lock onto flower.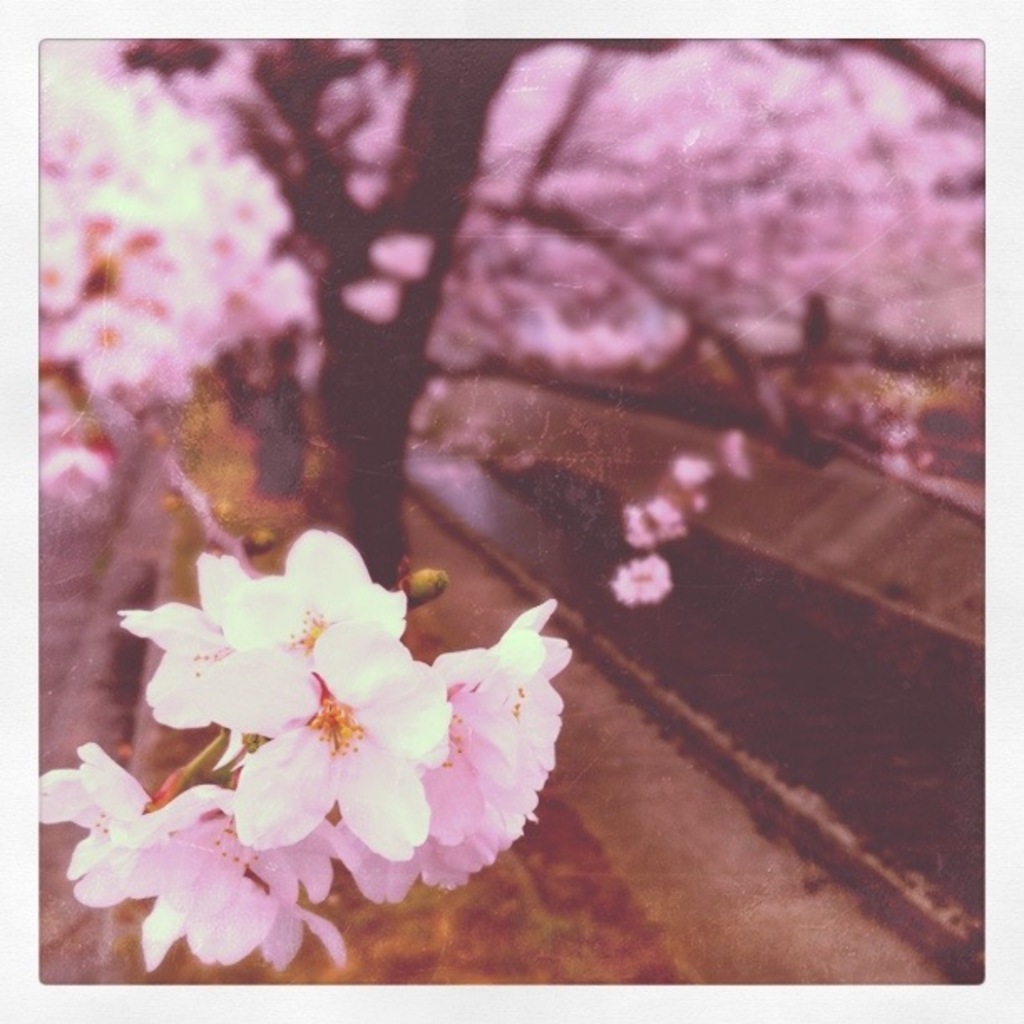
Locked: rect(209, 612, 455, 863).
